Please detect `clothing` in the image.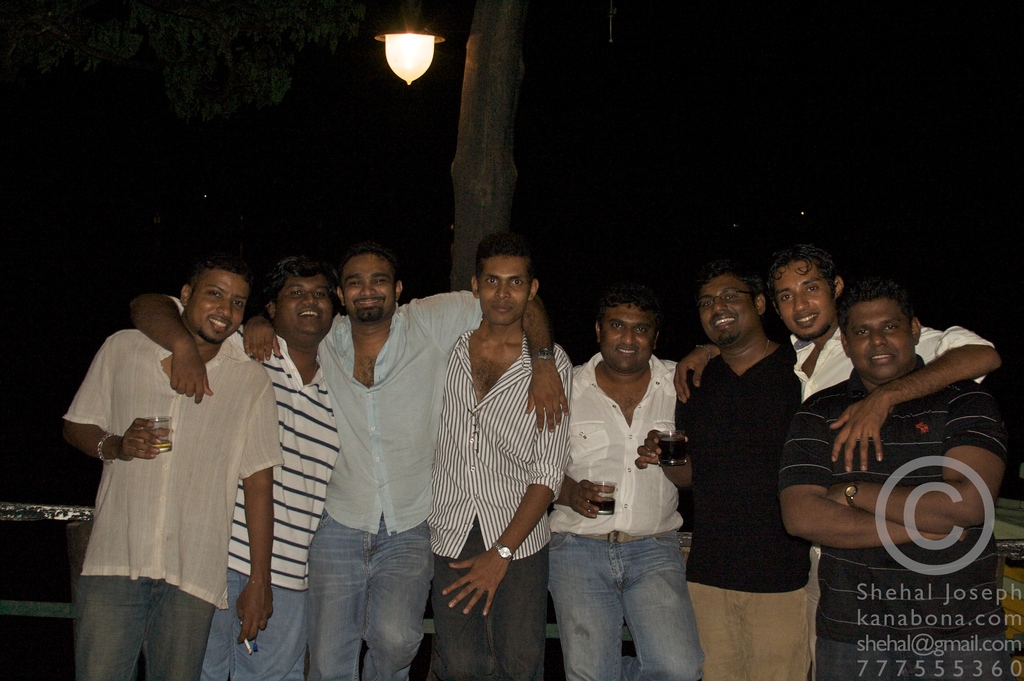
x1=430 y1=324 x2=572 y2=680.
